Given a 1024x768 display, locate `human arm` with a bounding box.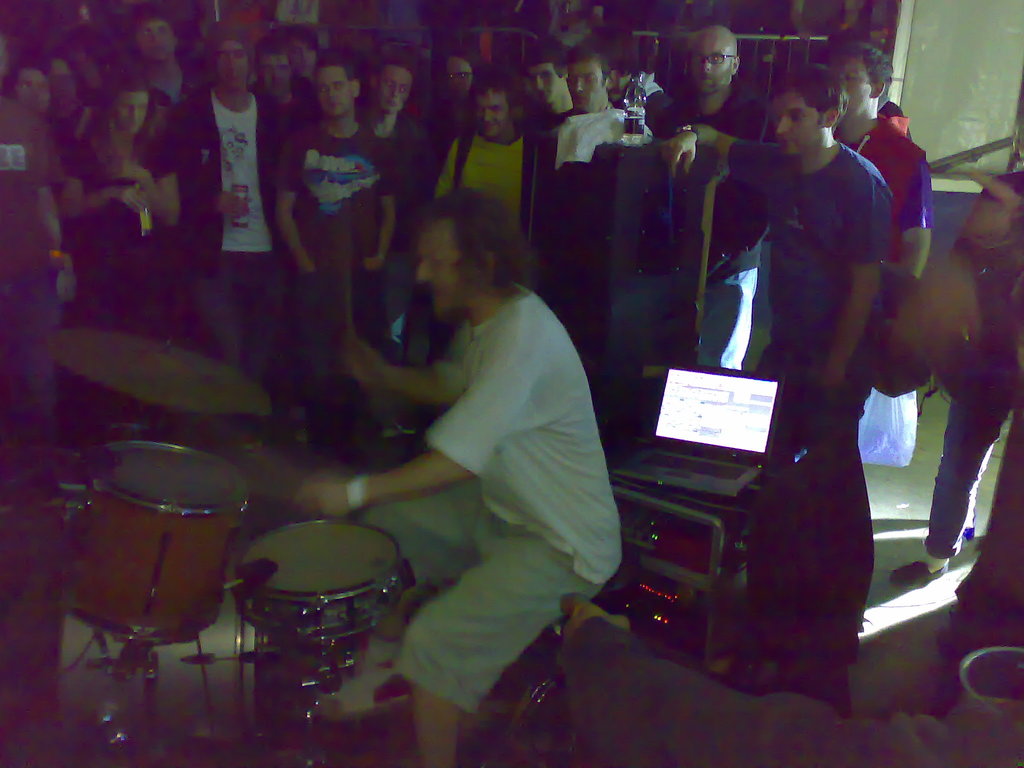
Located: [811, 171, 890, 392].
